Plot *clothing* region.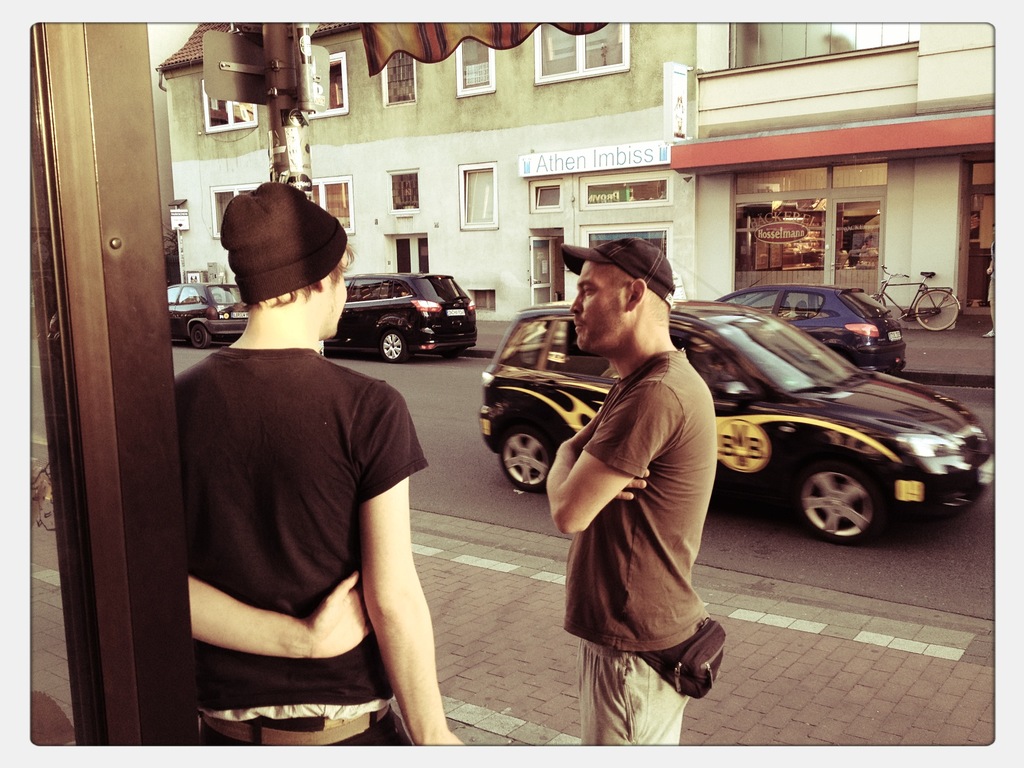
Plotted at select_region(575, 657, 680, 756).
